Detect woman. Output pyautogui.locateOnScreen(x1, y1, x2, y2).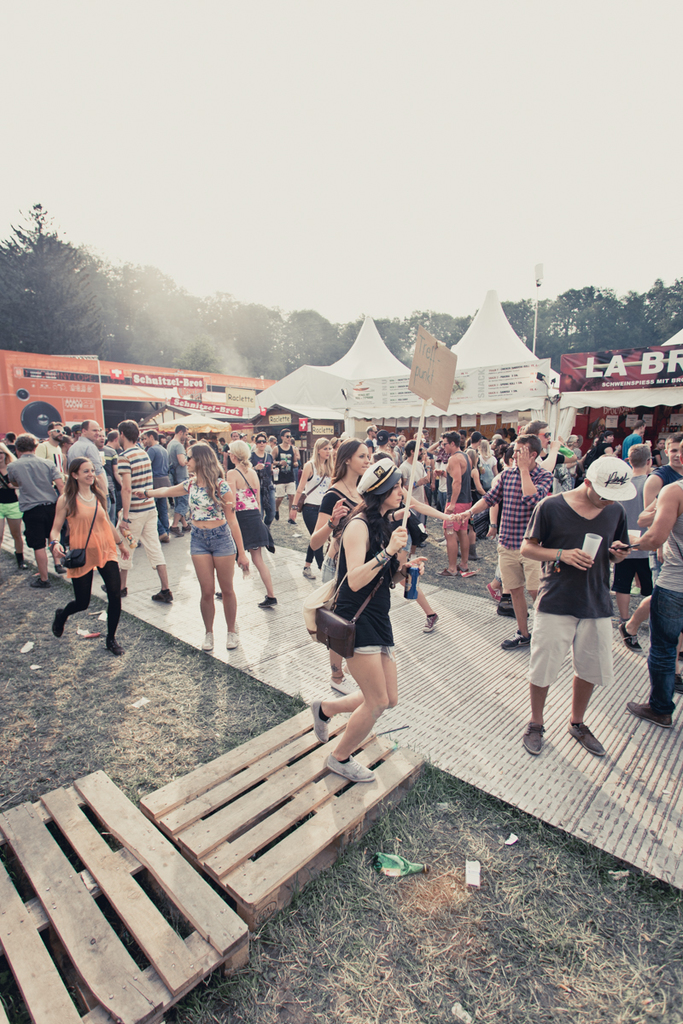
pyautogui.locateOnScreen(219, 439, 279, 617).
